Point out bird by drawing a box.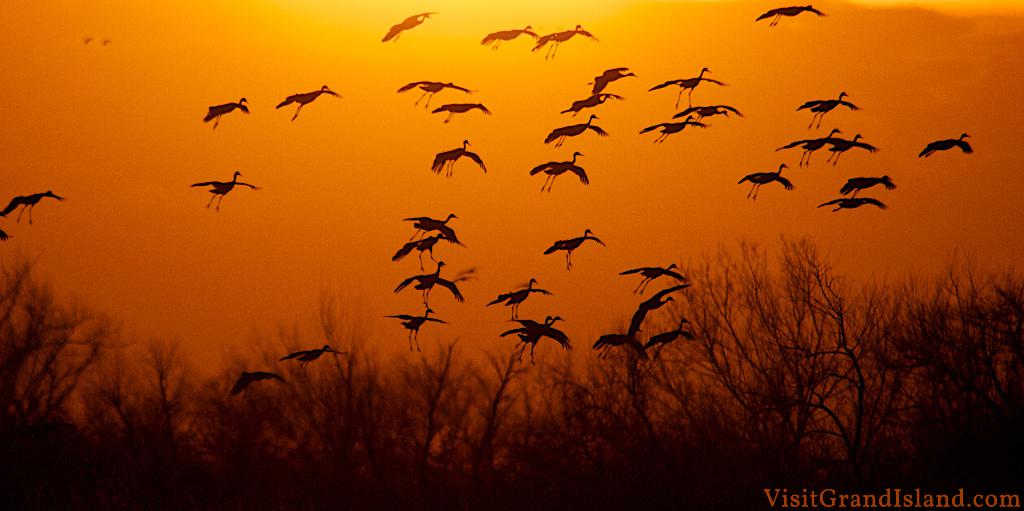
<region>230, 366, 289, 396</region>.
